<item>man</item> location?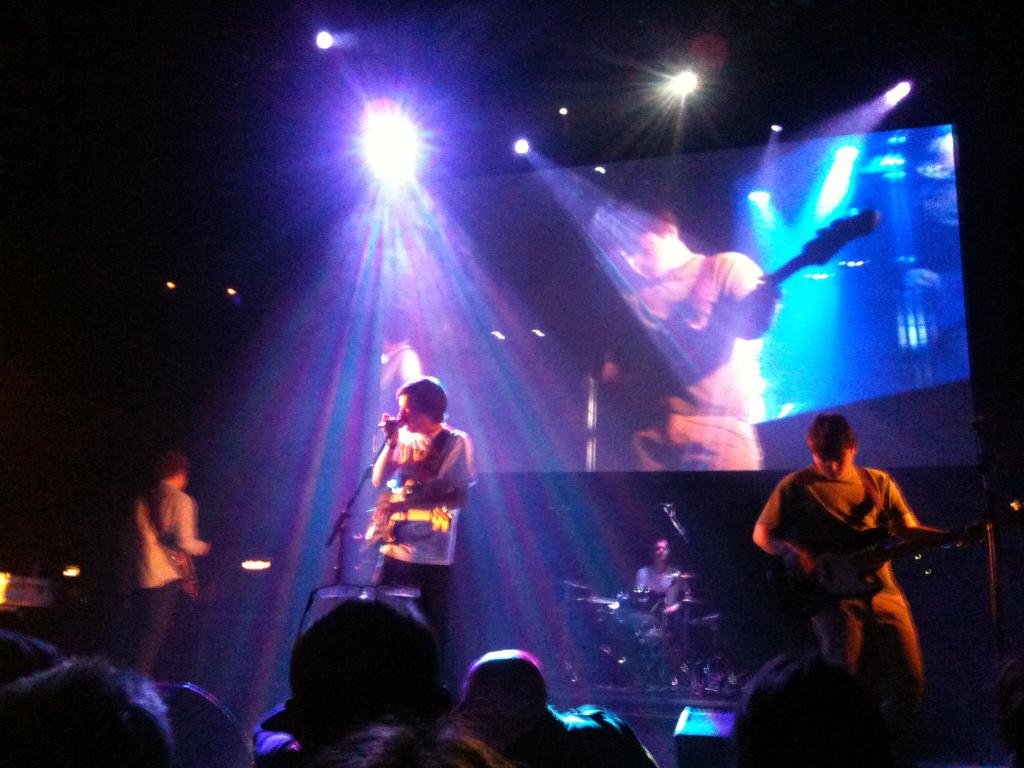
<bbox>755, 415, 965, 696</bbox>
